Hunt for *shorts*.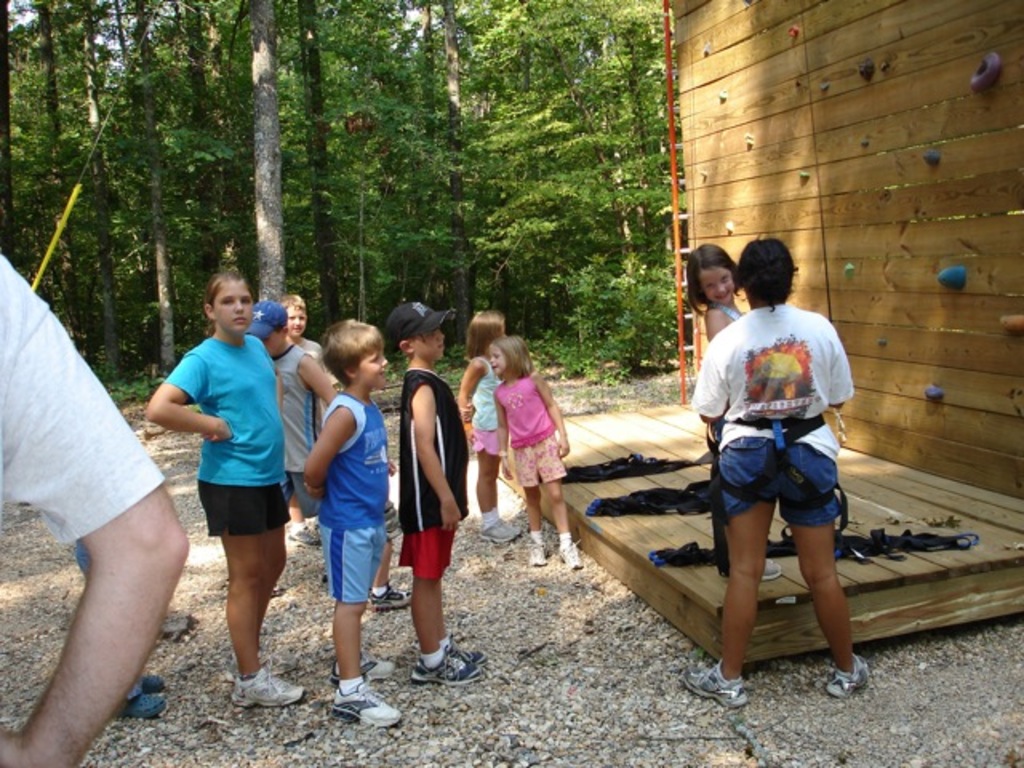
Hunted down at bbox=(474, 424, 502, 458).
